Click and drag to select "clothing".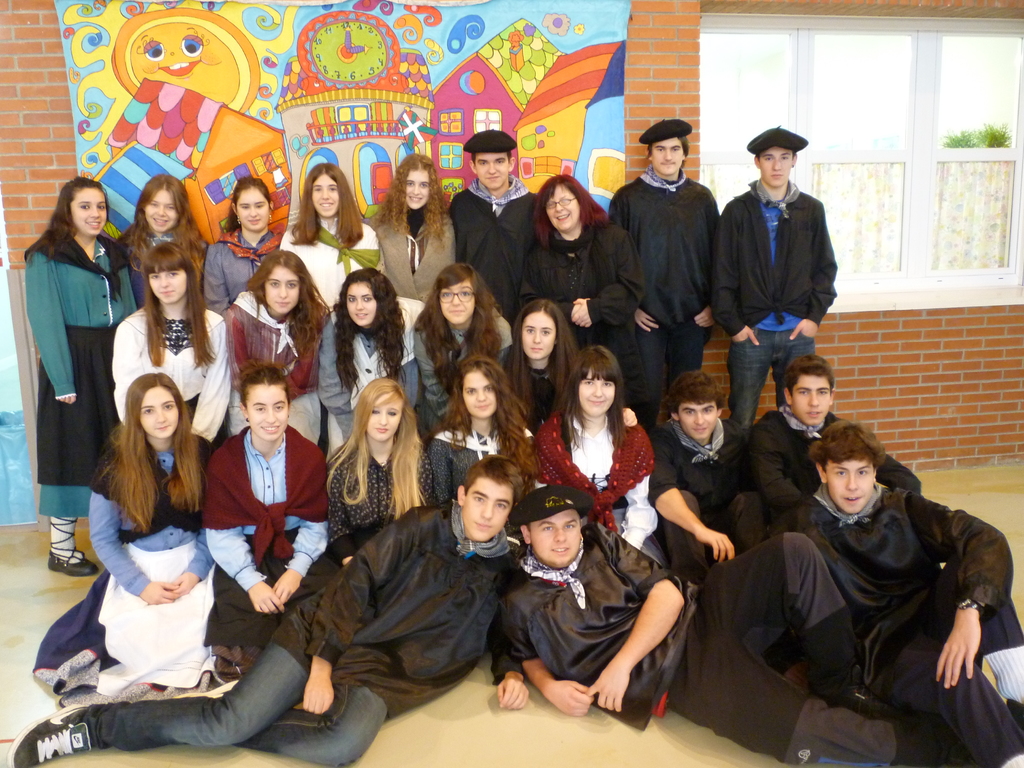
Selection: bbox=[458, 168, 545, 340].
